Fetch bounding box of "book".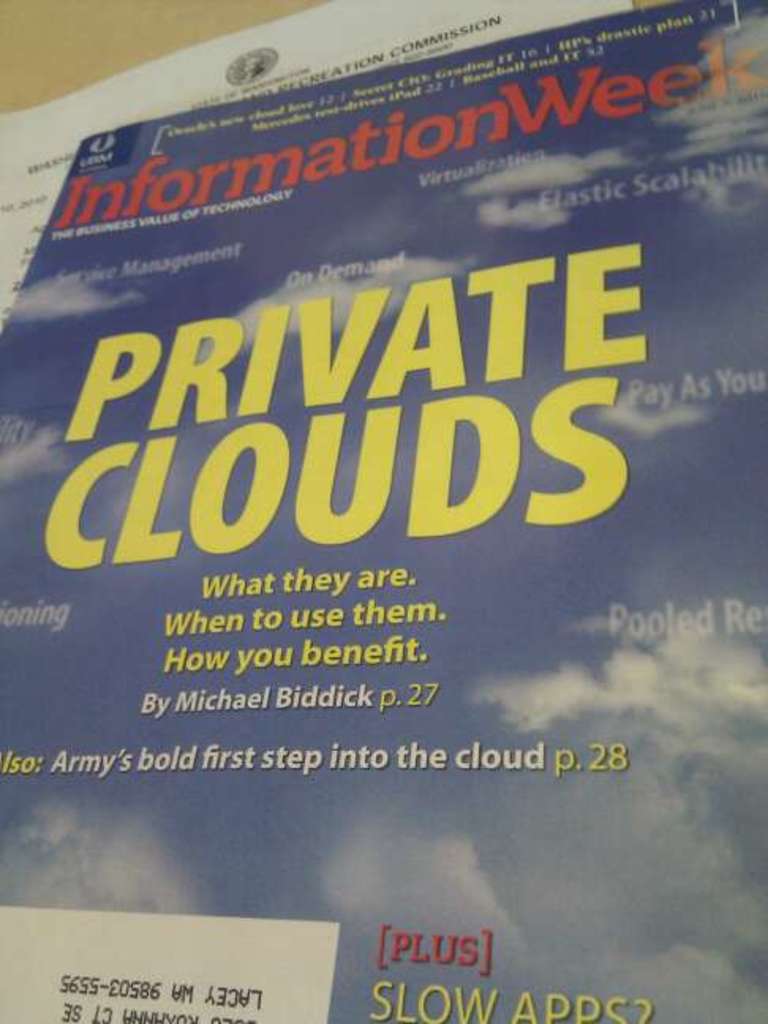
Bbox: pyautogui.locateOnScreen(0, 0, 766, 1022).
